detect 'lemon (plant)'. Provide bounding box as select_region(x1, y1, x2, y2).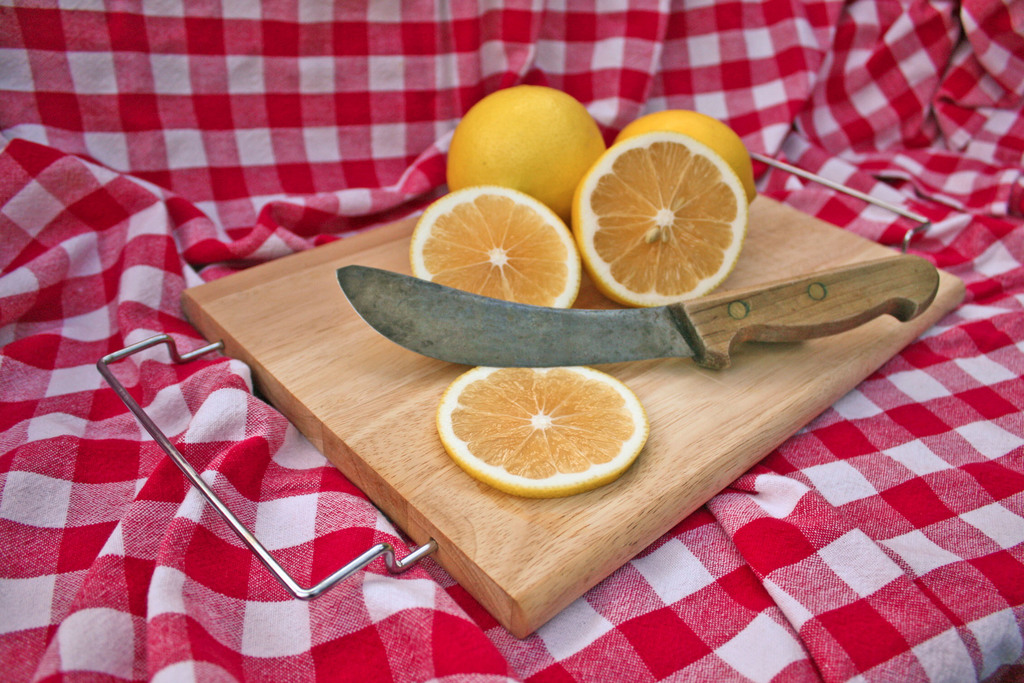
select_region(611, 103, 755, 206).
